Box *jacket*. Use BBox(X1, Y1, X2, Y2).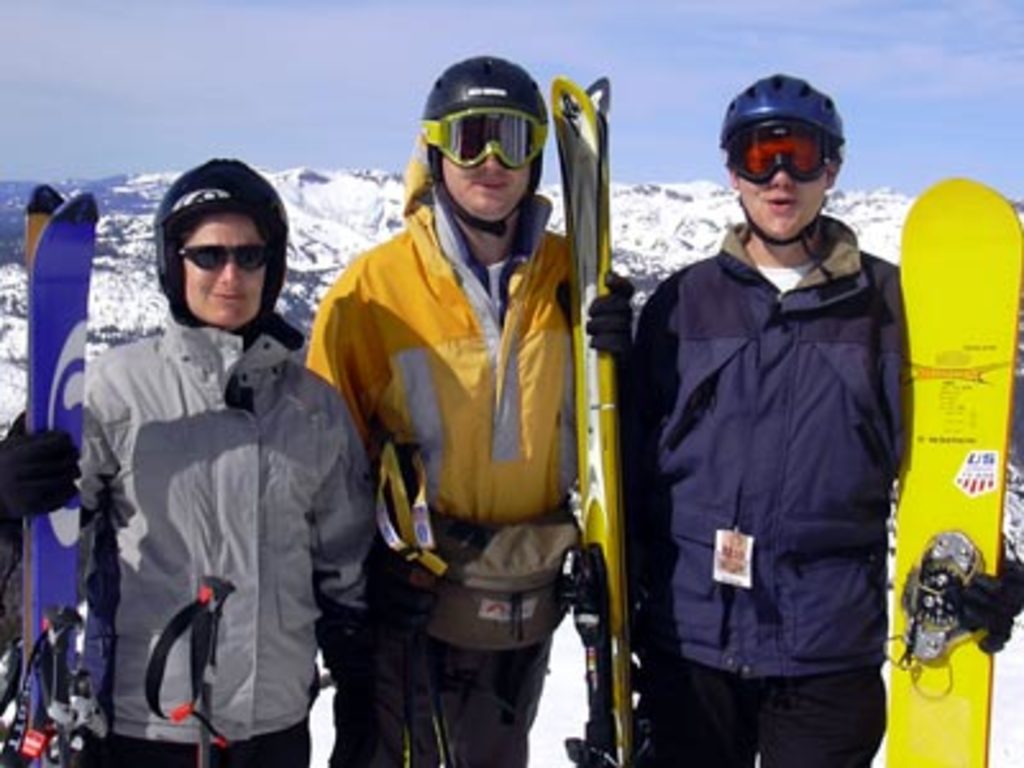
BBox(617, 215, 922, 686).
